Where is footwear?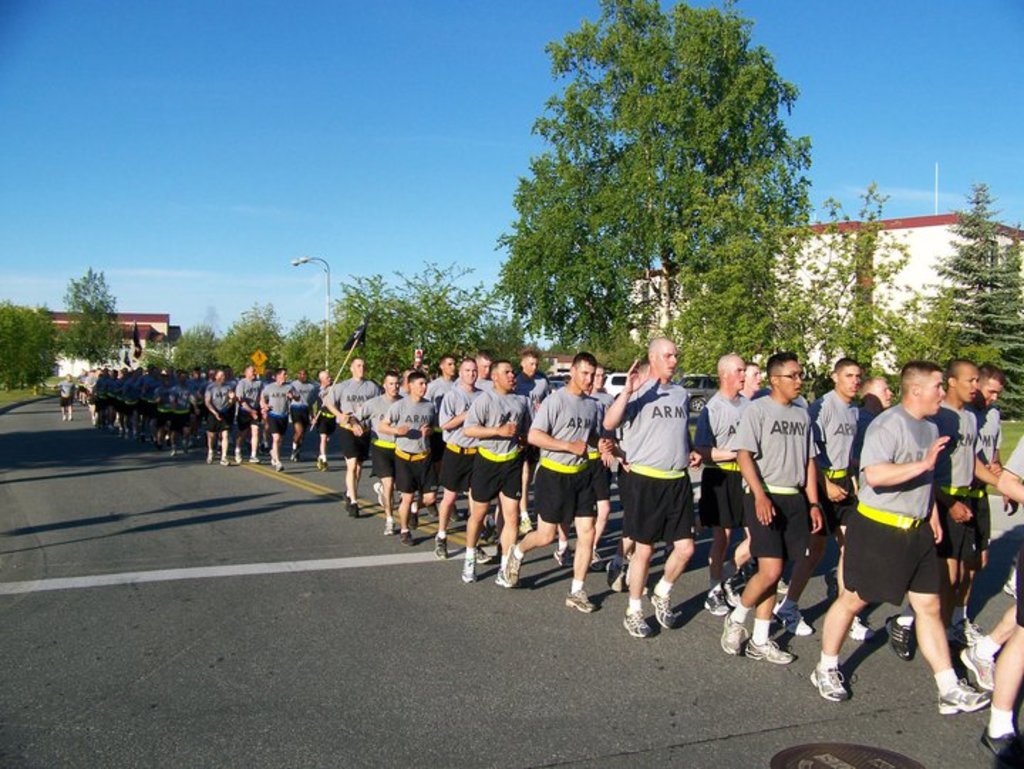
box=[491, 564, 508, 587].
